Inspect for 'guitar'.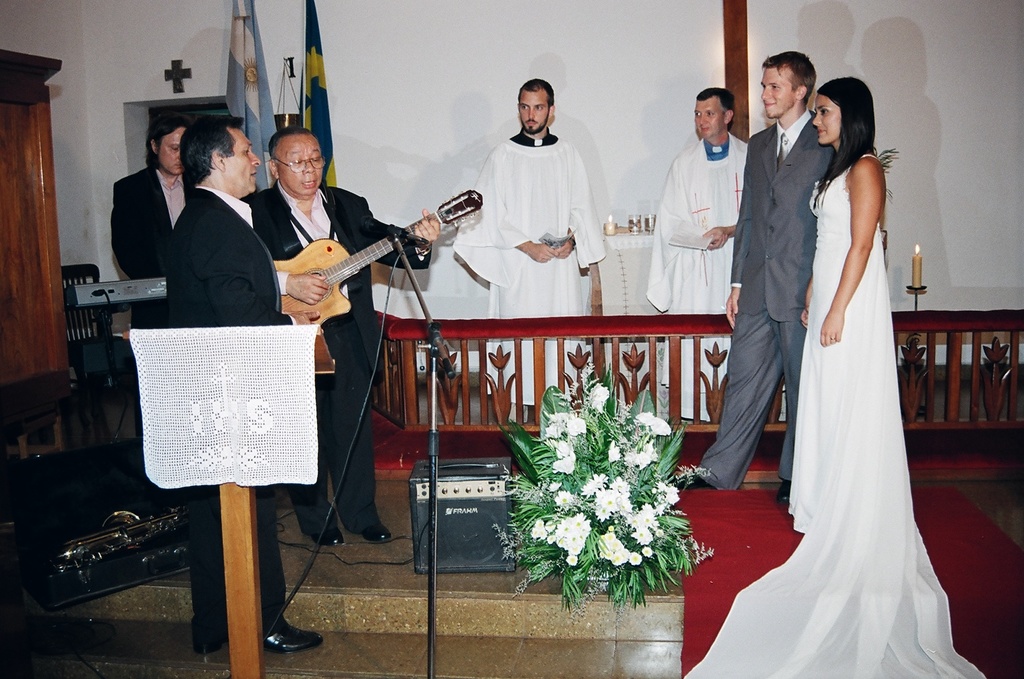
Inspection: bbox(273, 189, 481, 336).
